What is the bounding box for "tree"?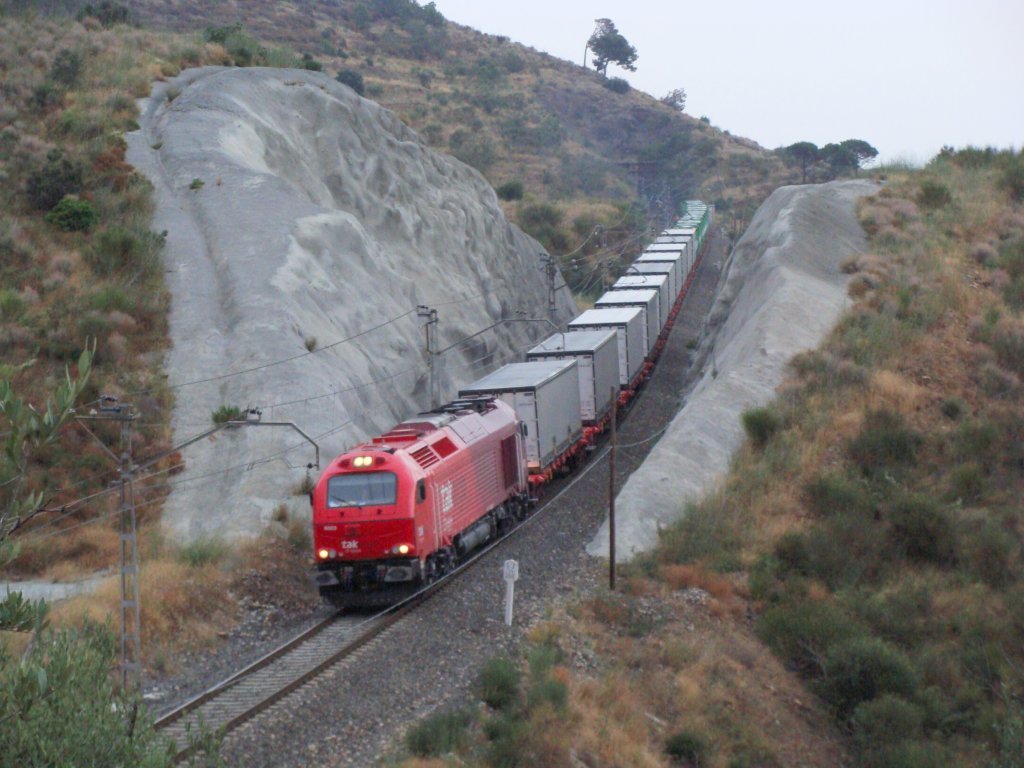
l=841, t=134, r=881, b=174.
